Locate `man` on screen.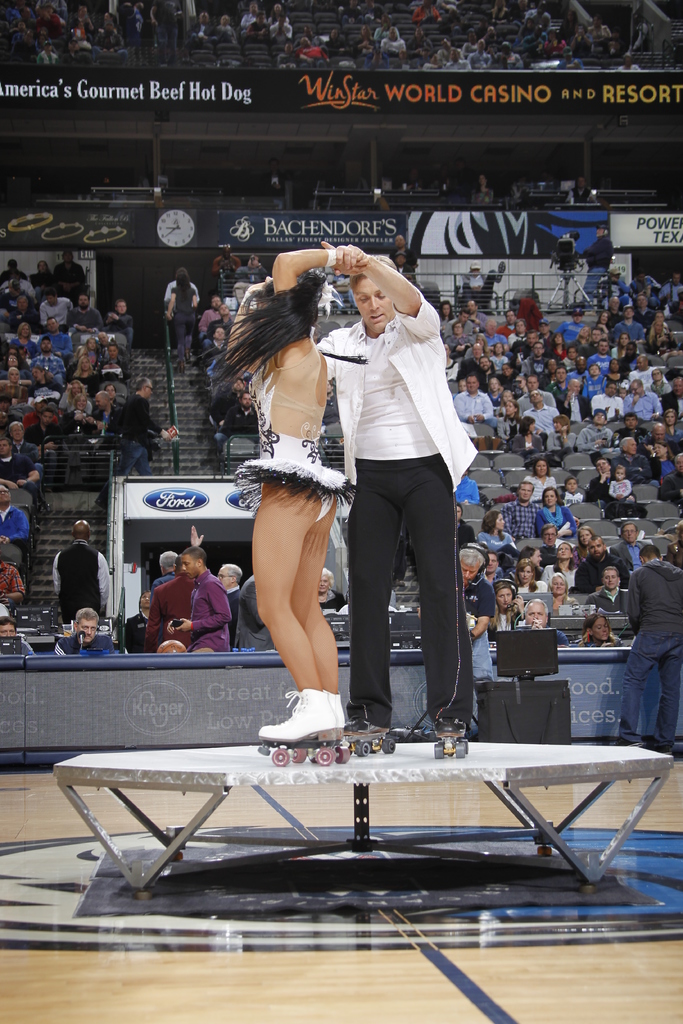
On screen at x1=581 y1=564 x2=627 y2=615.
